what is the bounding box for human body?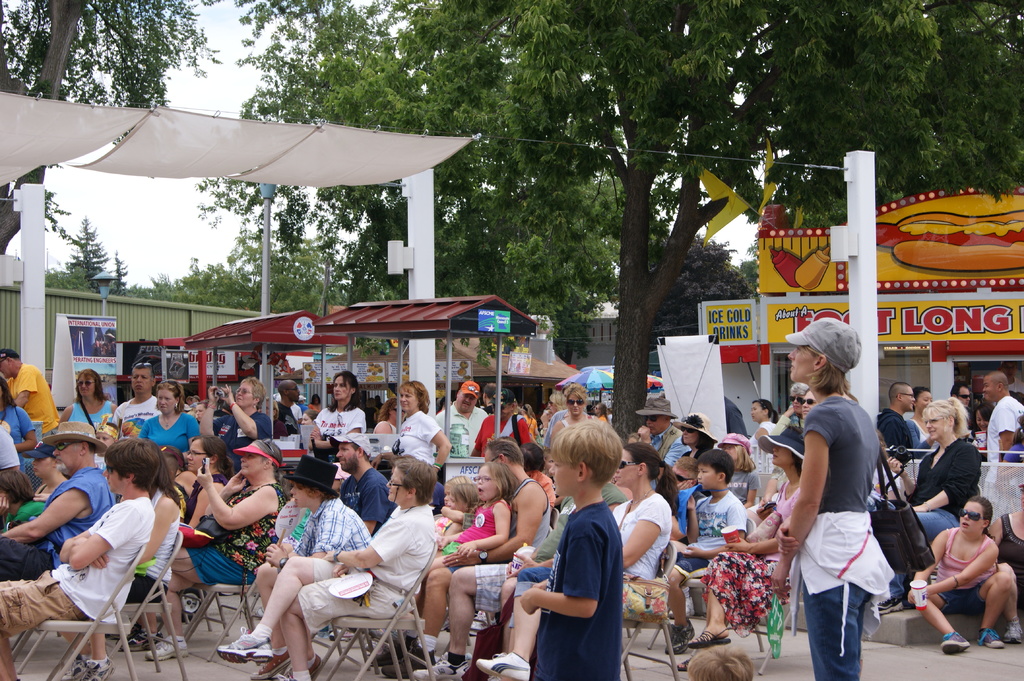
pyautogui.locateOnScreen(1, 348, 61, 435).
